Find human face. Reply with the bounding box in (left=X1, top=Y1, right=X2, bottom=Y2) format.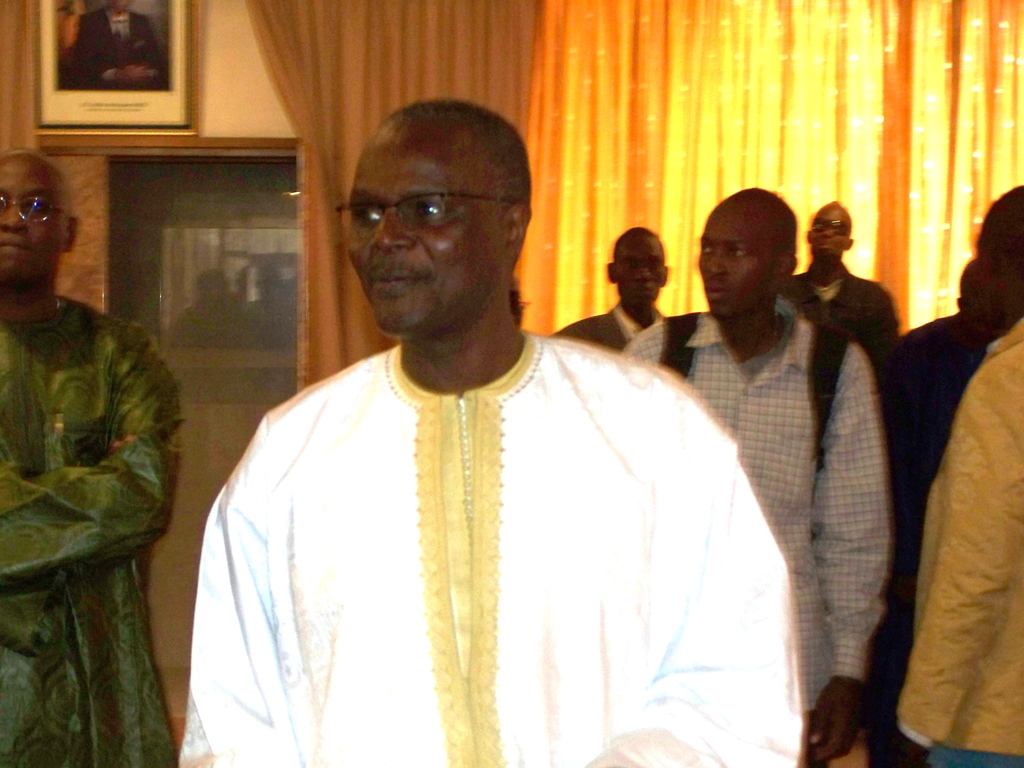
(left=0, top=160, right=65, bottom=269).
